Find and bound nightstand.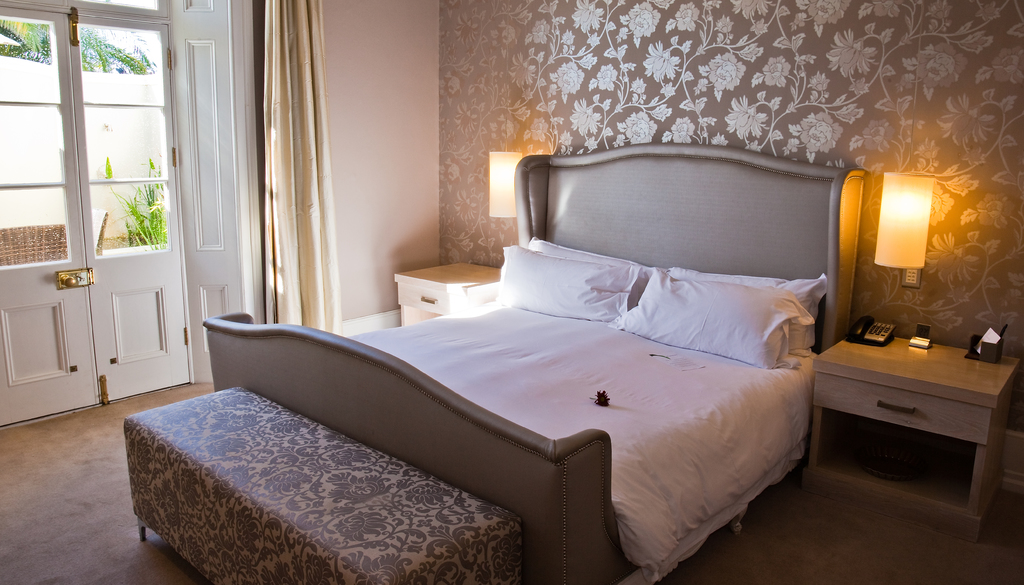
Bound: <box>806,332,1023,518</box>.
